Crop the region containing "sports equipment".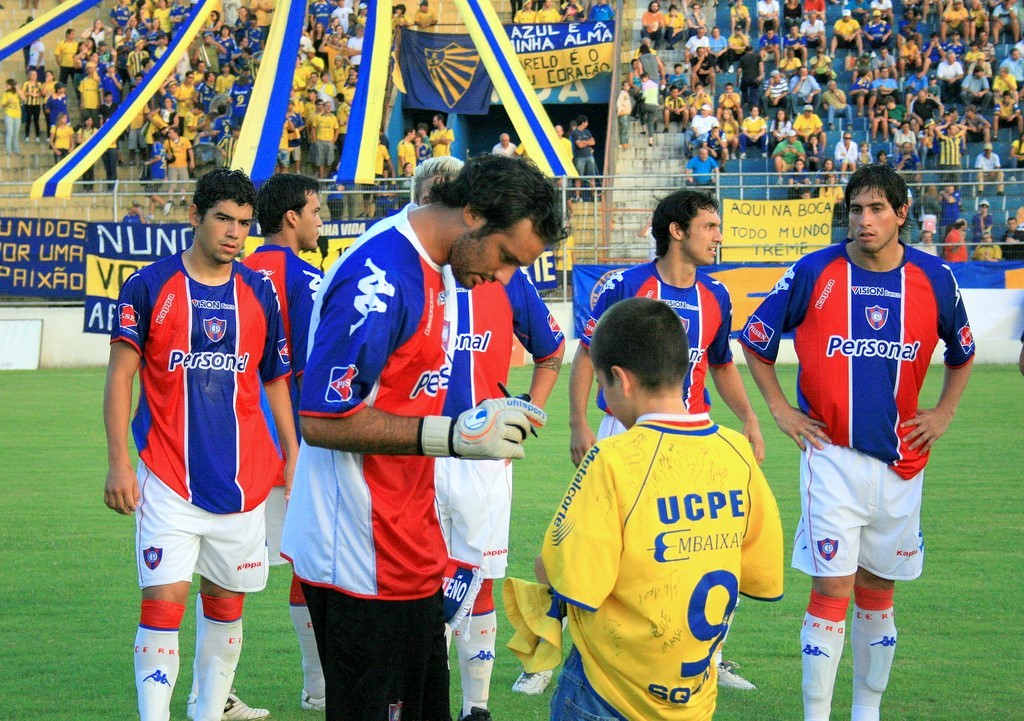
Crop region: {"x1": 416, "y1": 392, "x2": 544, "y2": 463}.
